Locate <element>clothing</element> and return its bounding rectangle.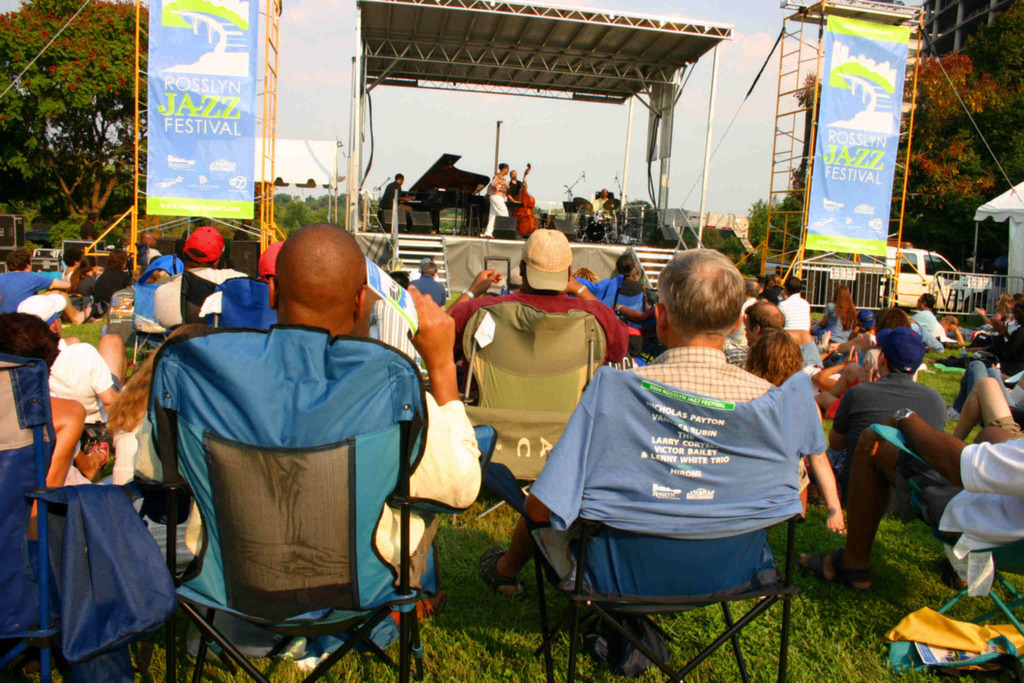
detection(488, 170, 510, 236).
